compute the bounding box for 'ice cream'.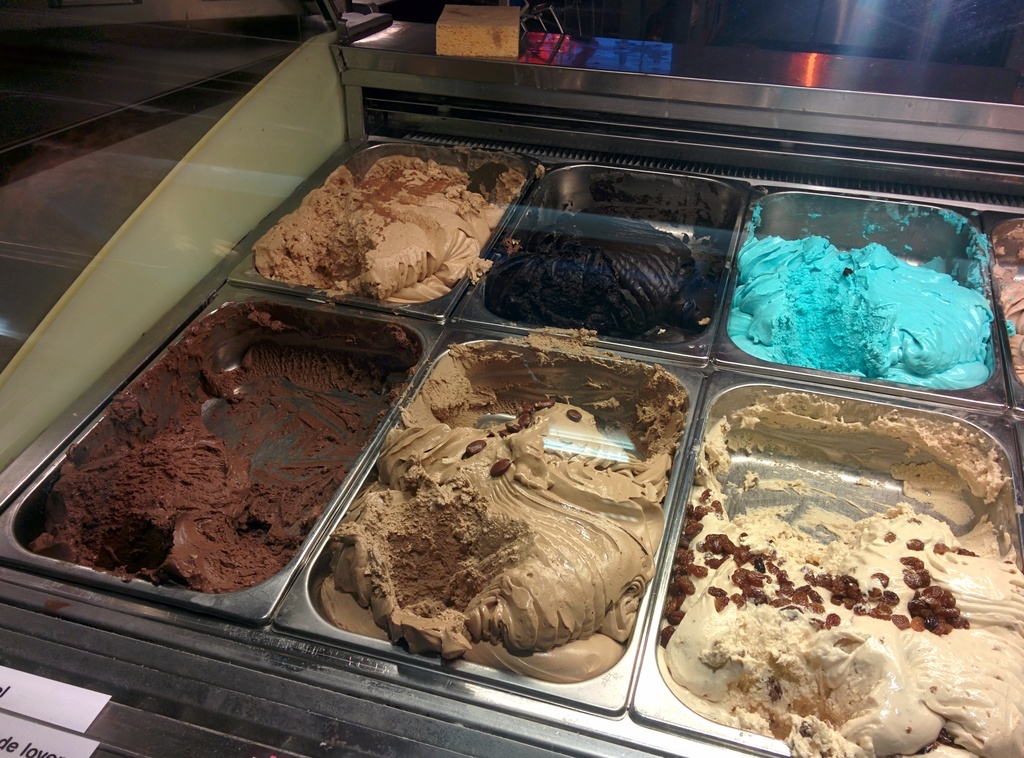
locate(8, 294, 434, 584).
